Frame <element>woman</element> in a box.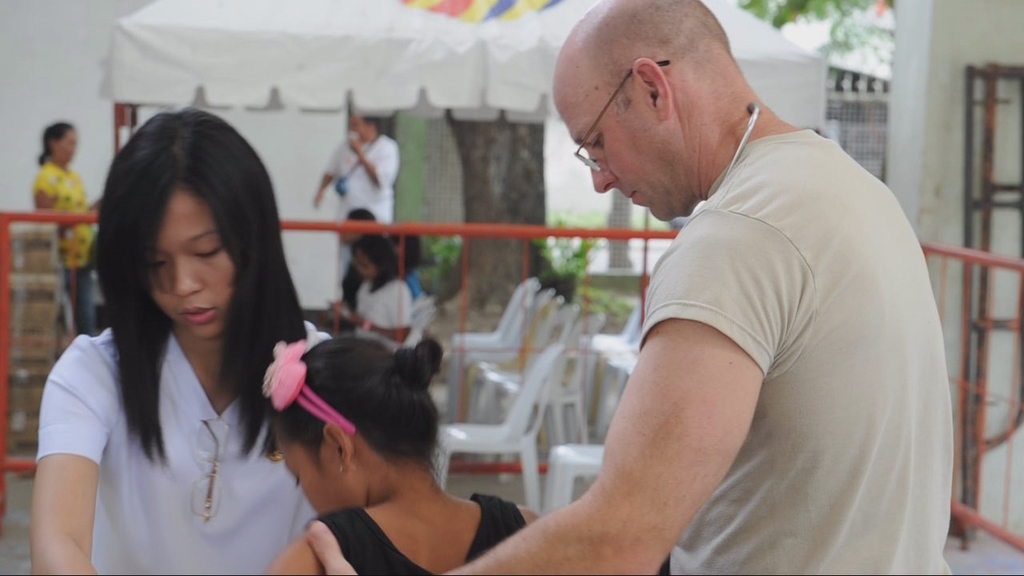
[left=32, top=114, right=366, bottom=575].
